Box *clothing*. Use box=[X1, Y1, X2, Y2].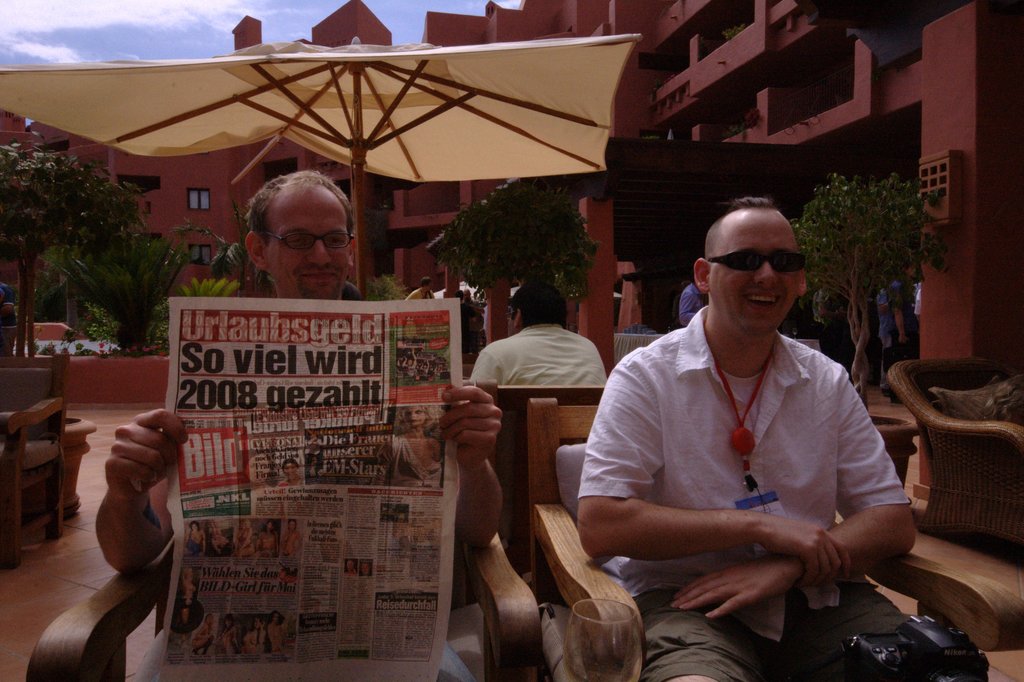
box=[466, 296, 480, 305].
